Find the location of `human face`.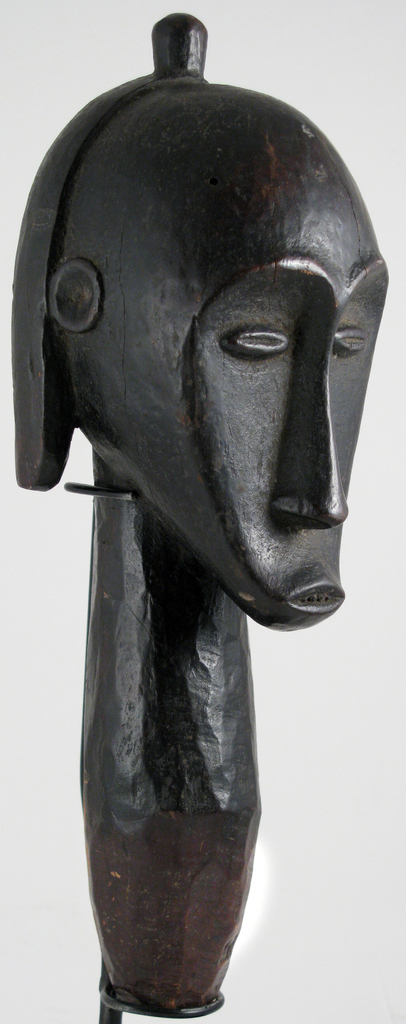
Location: [x1=78, y1=101, x2=380, y2=638].
